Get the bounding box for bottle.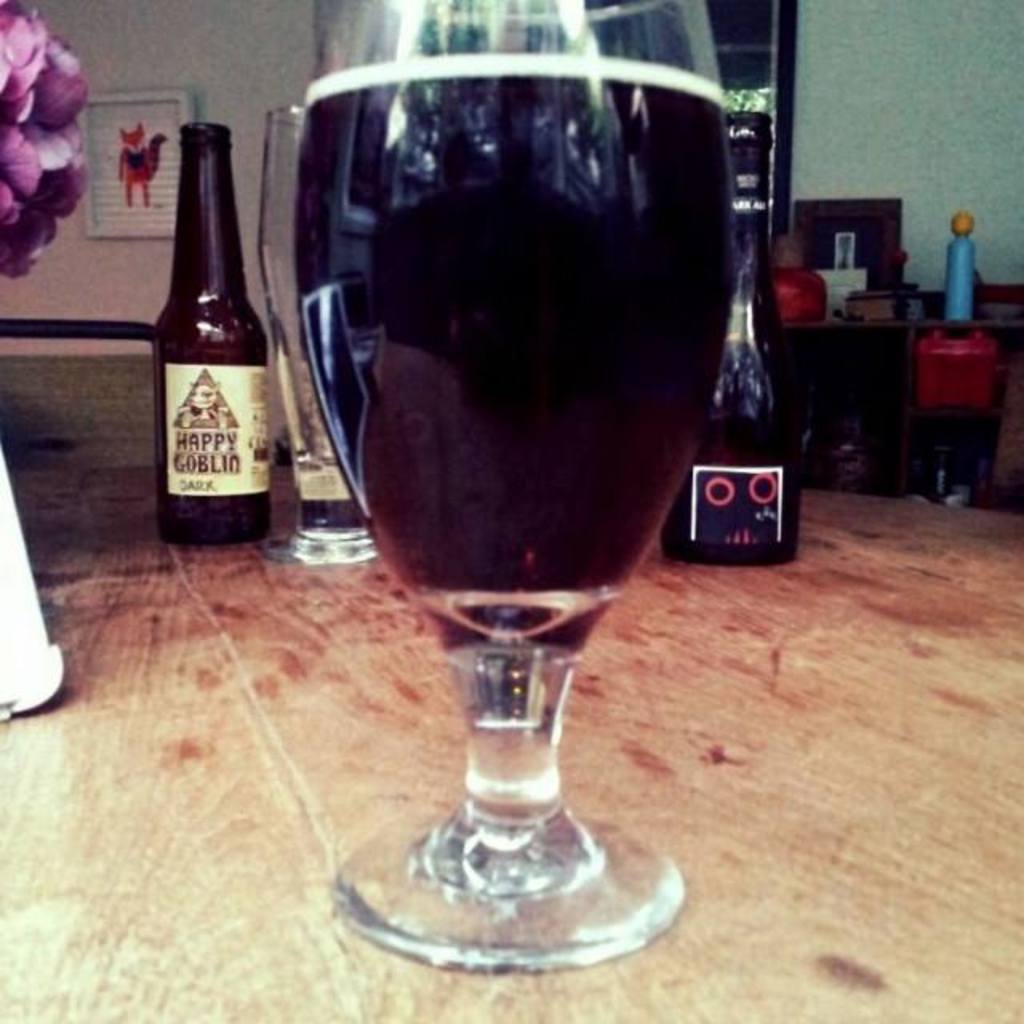
146/114/272/539.
